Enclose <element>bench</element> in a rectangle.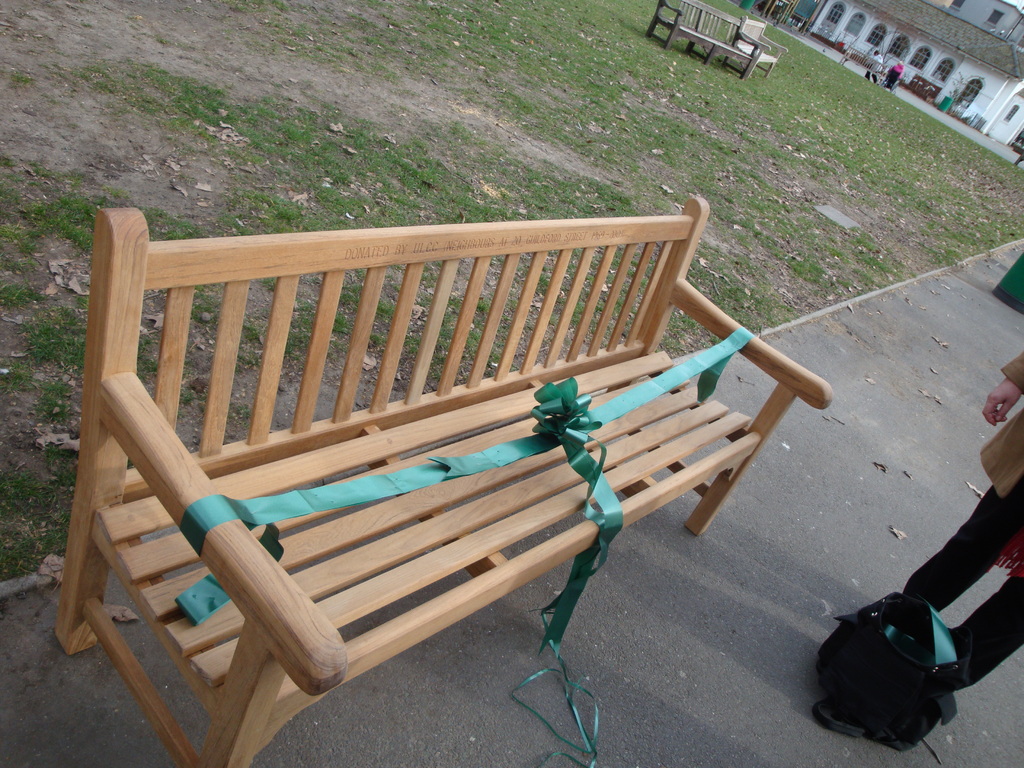
{"x1": 645, "y1": 0, "x2": 764, "y2": 76}.
